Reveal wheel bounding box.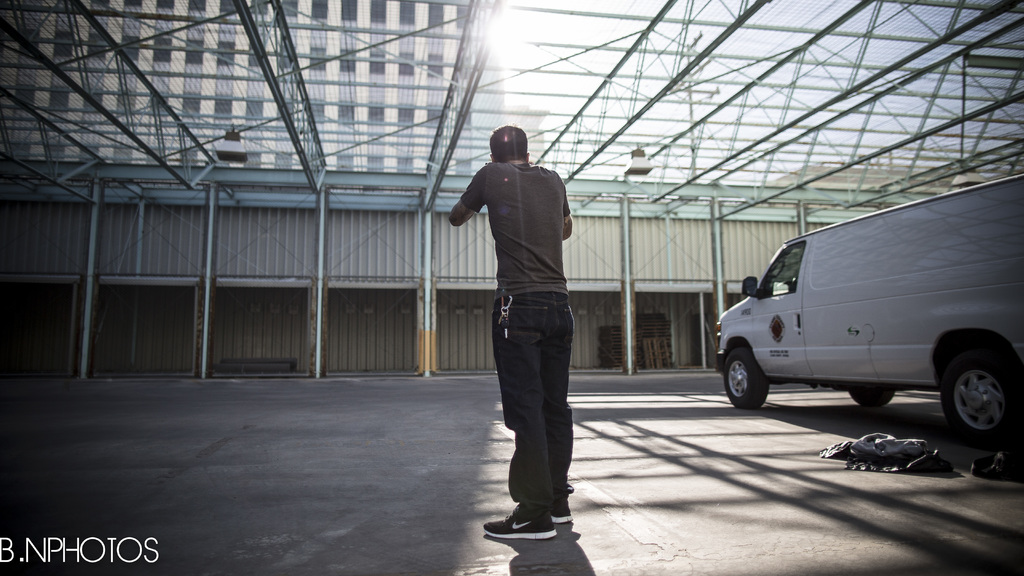
Revealed: <region>850, 383, 896, 410</region>.
